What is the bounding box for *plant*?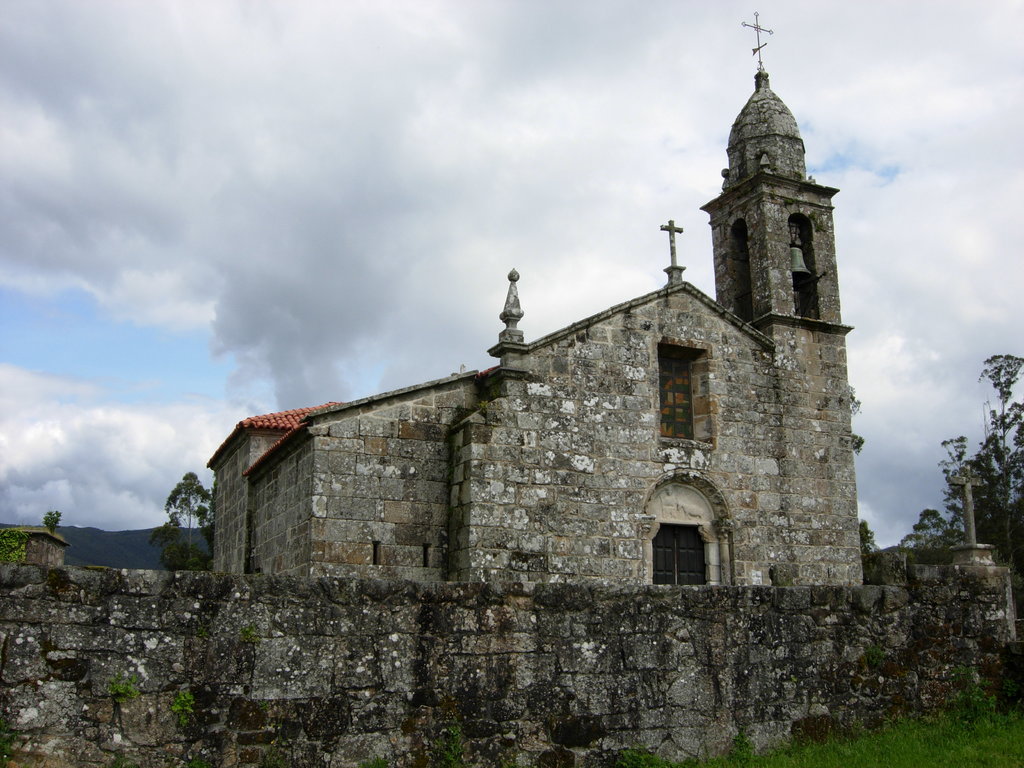
(42,511,66,531).
